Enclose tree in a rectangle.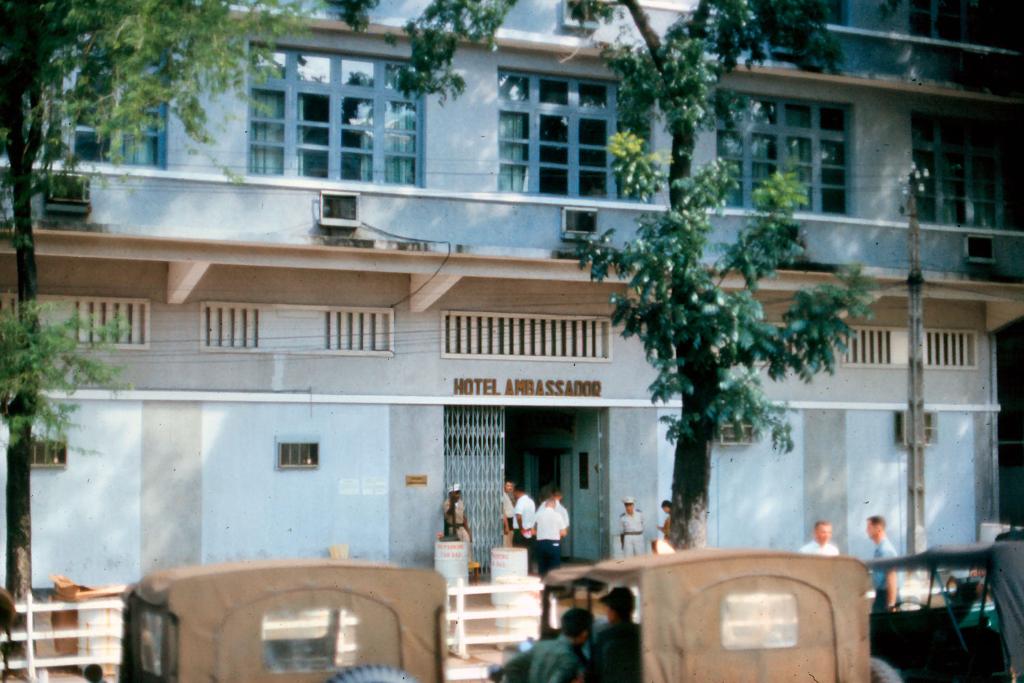
box(561, 0, 834, 550).
